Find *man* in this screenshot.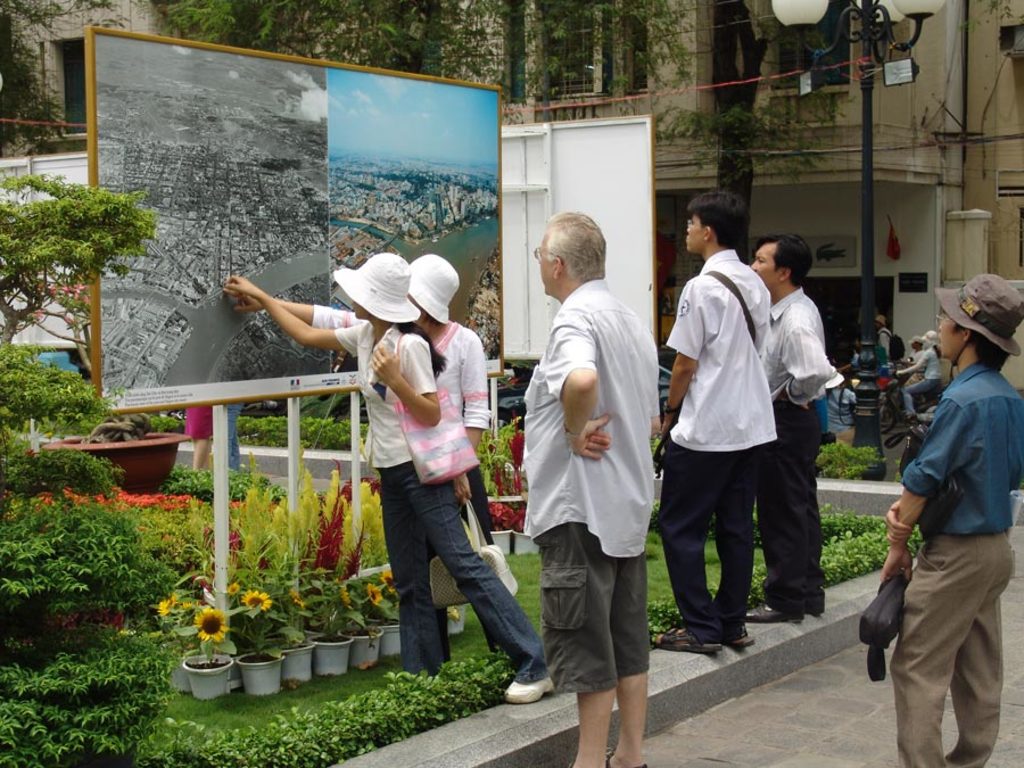
The bounding box for *man* is x1=745 y1=230 x2=826 y2=624.
